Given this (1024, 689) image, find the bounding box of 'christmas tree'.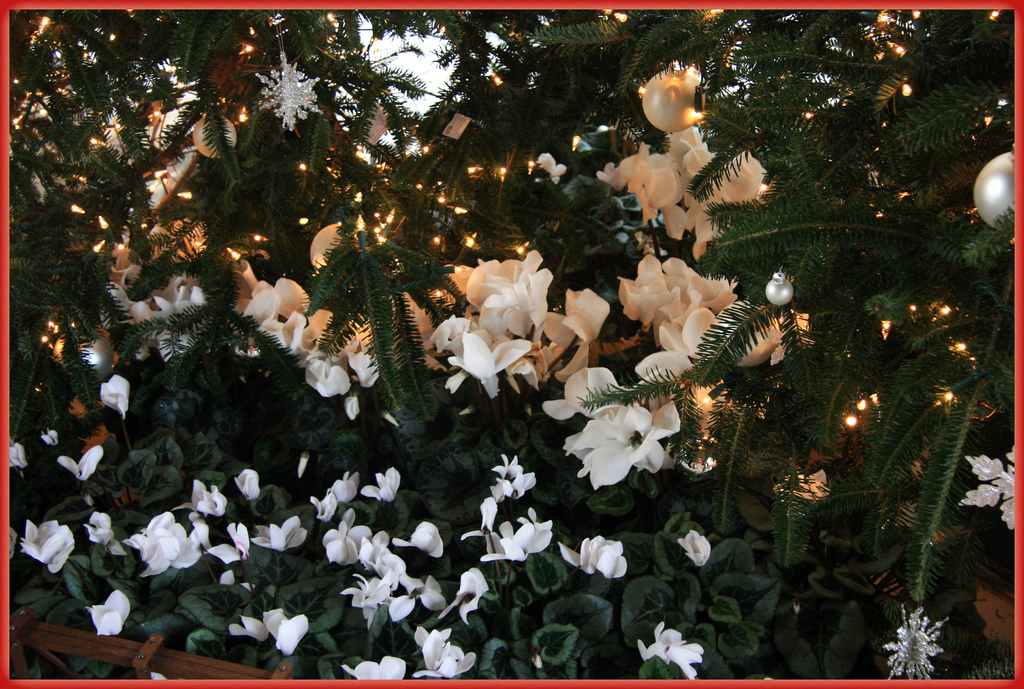
4 1 1022 686.
